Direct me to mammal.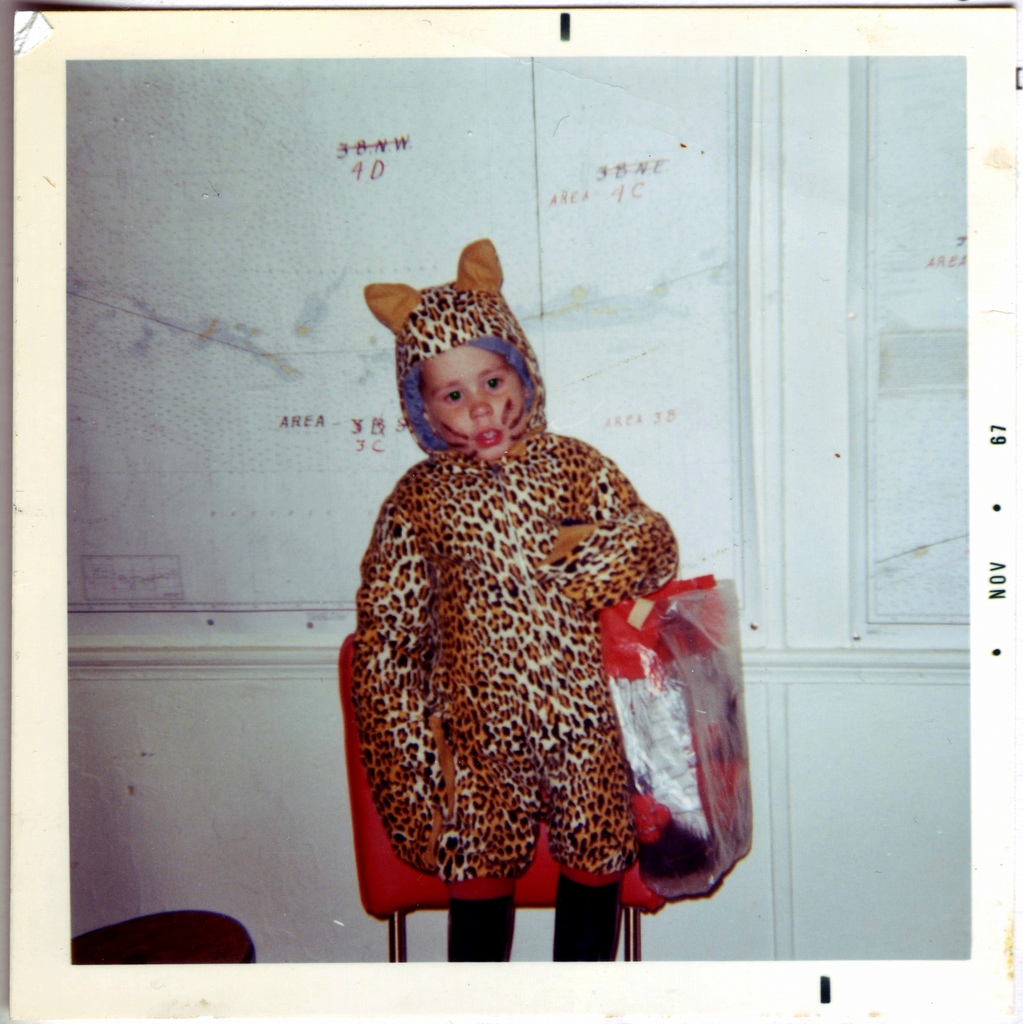
Direction: 332 273 718 973.
